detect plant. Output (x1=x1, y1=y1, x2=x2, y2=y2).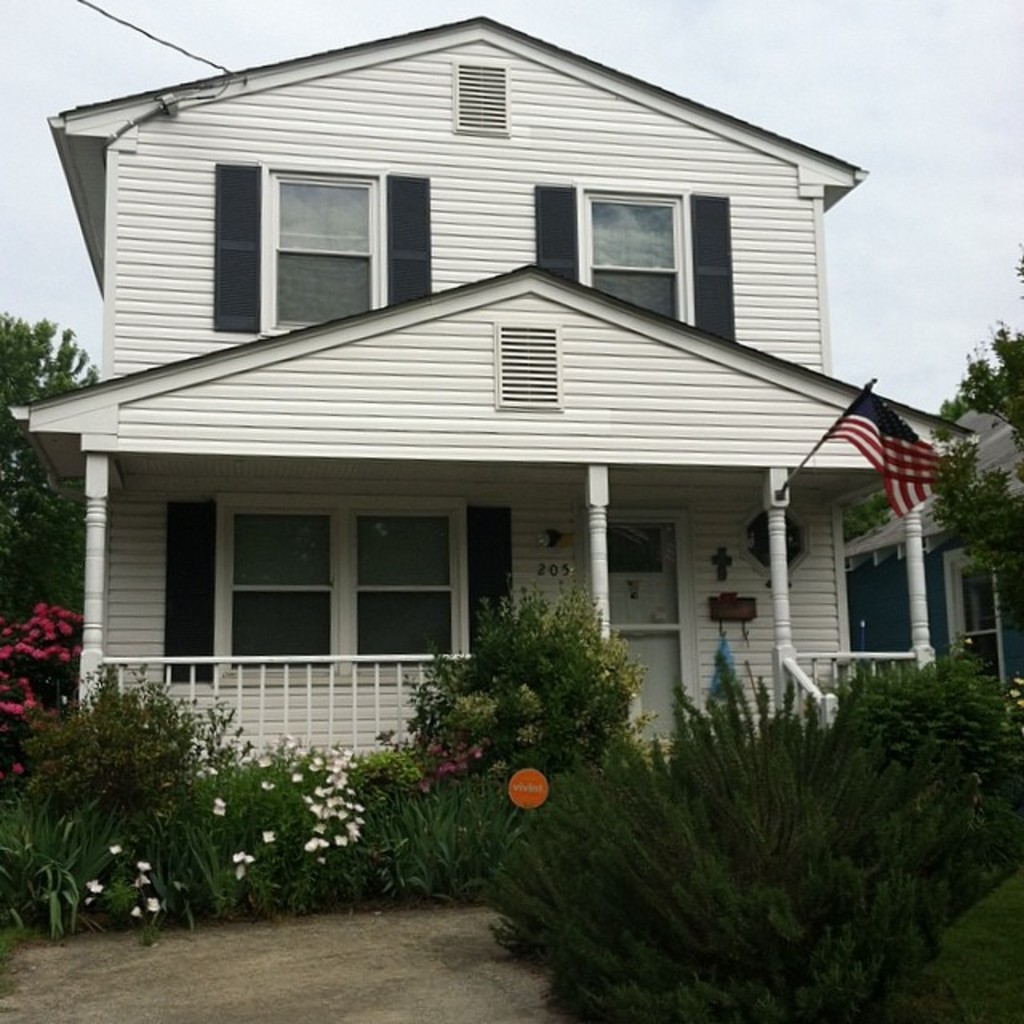
(x1=189, y1=726, x2=387, y2=934).
